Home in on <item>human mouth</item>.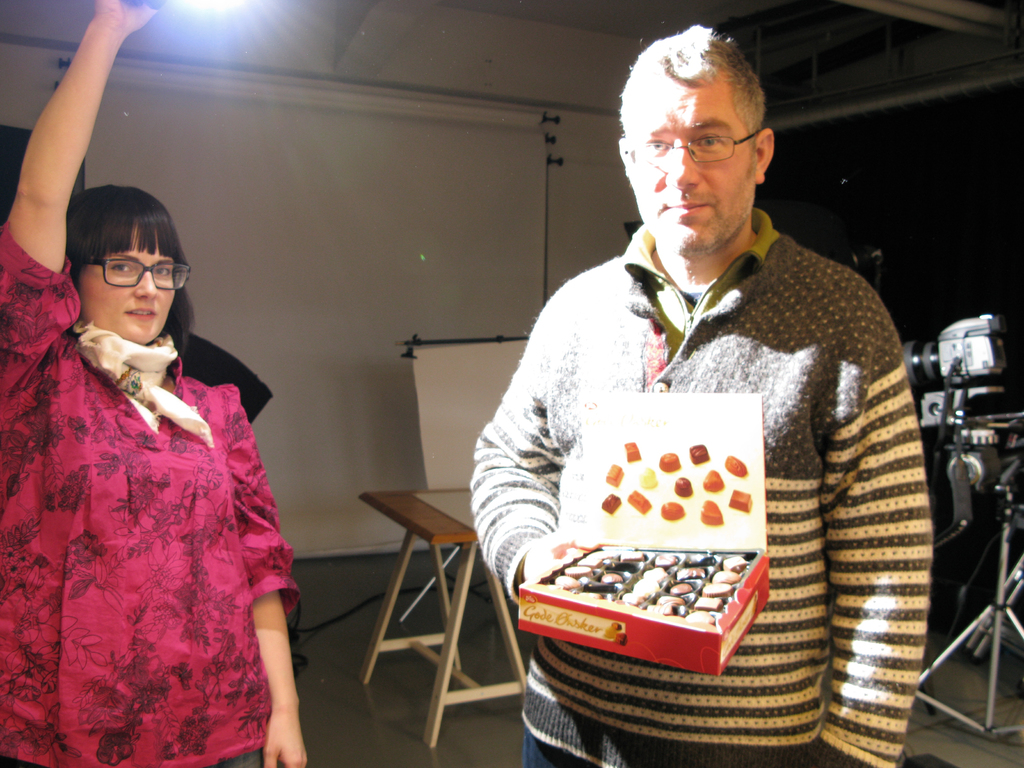
Homed in at bbox(664, 198, 712, 218).
